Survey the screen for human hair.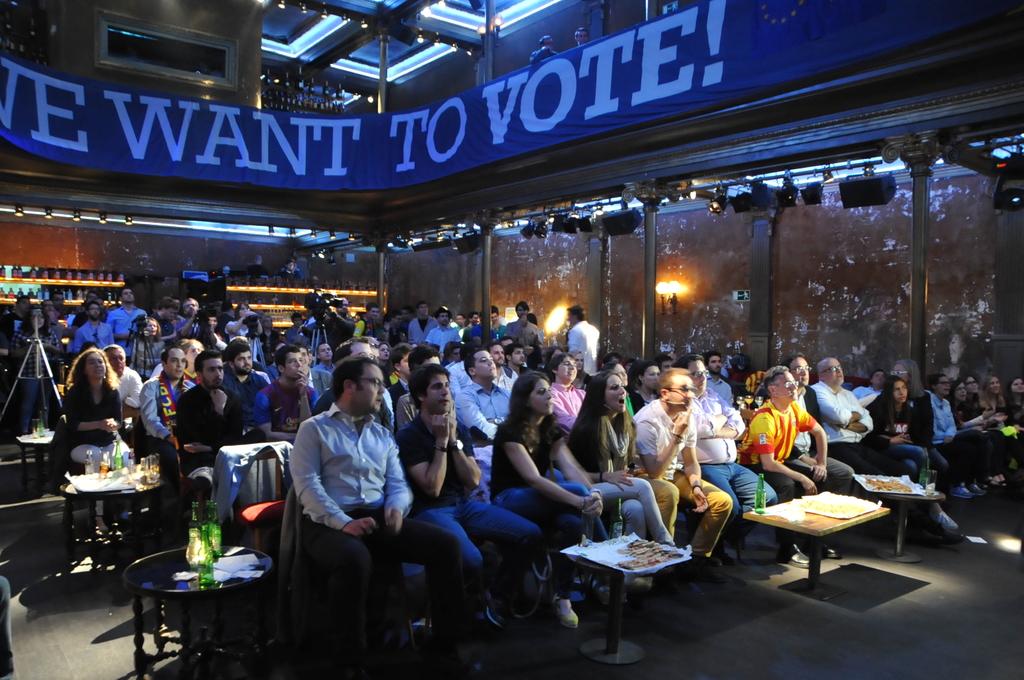
Survey found: bbox(979, 371, 997, 404).
